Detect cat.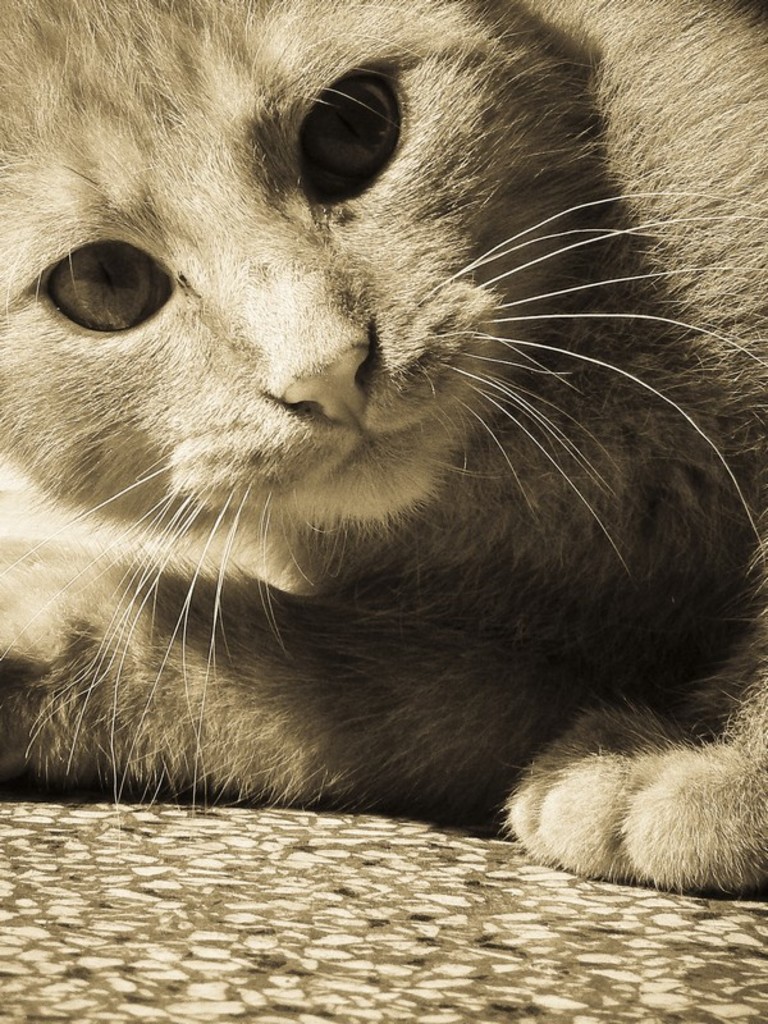
Detected at box=[0, 0, 767, 890].
